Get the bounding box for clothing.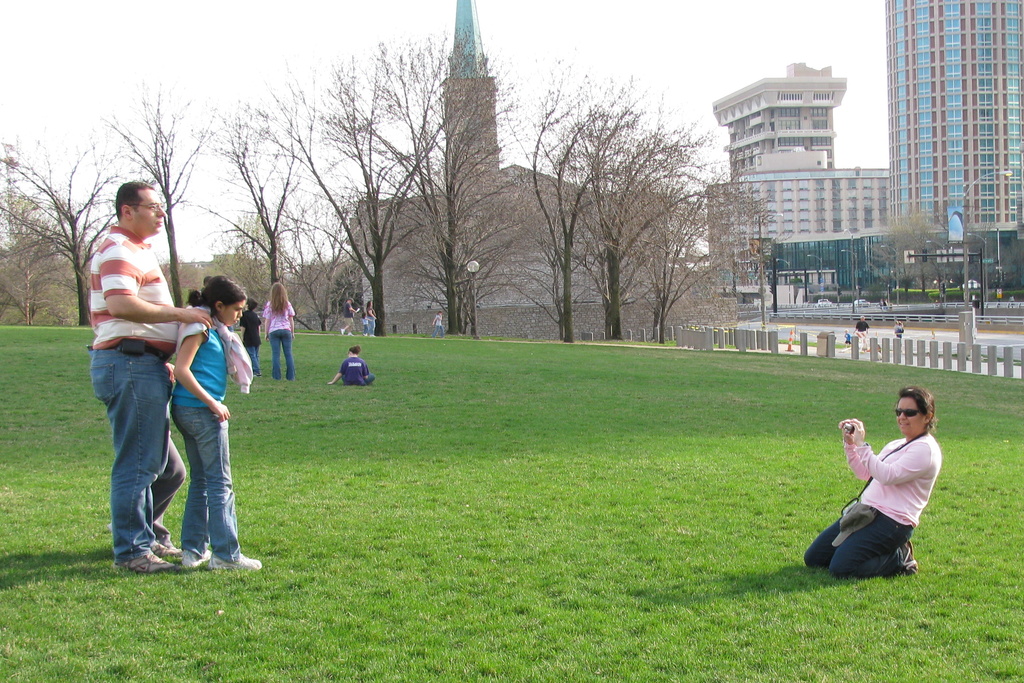
(left=342, top=358, right=380, bottom=395).
